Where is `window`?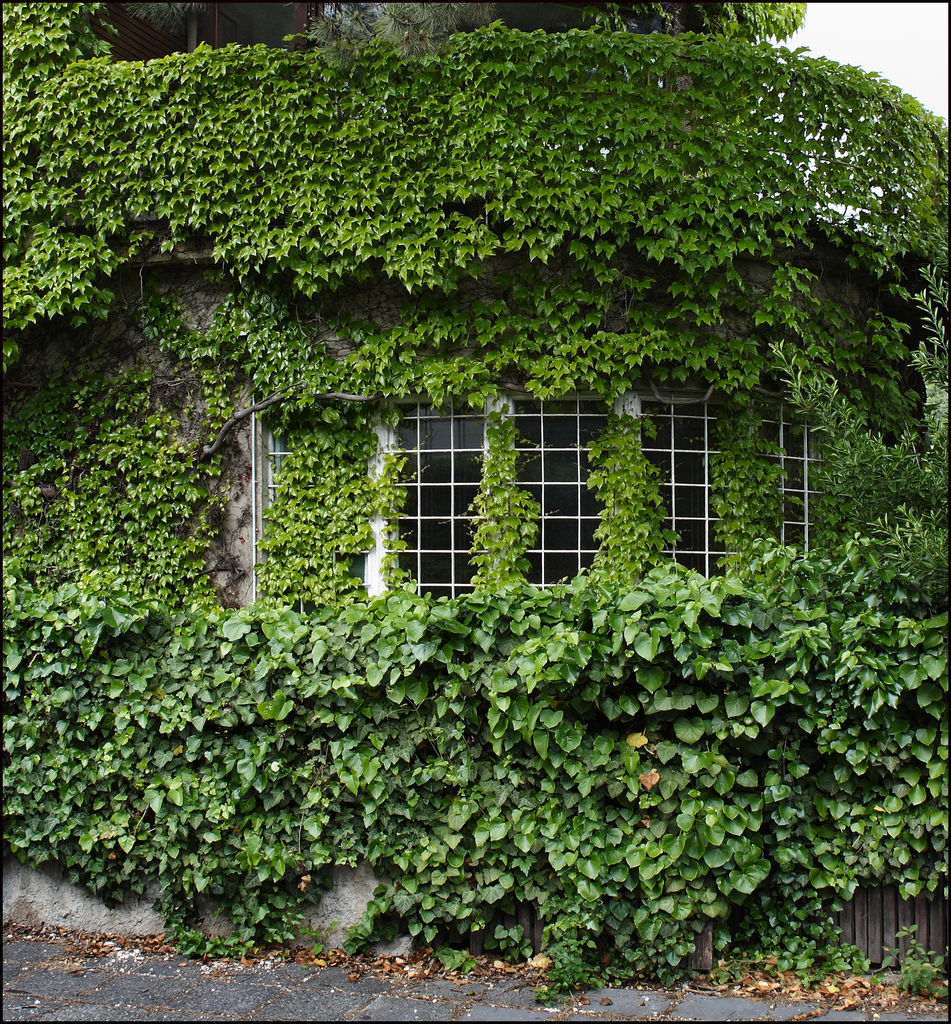
<box>742,406,851,599</box>.
